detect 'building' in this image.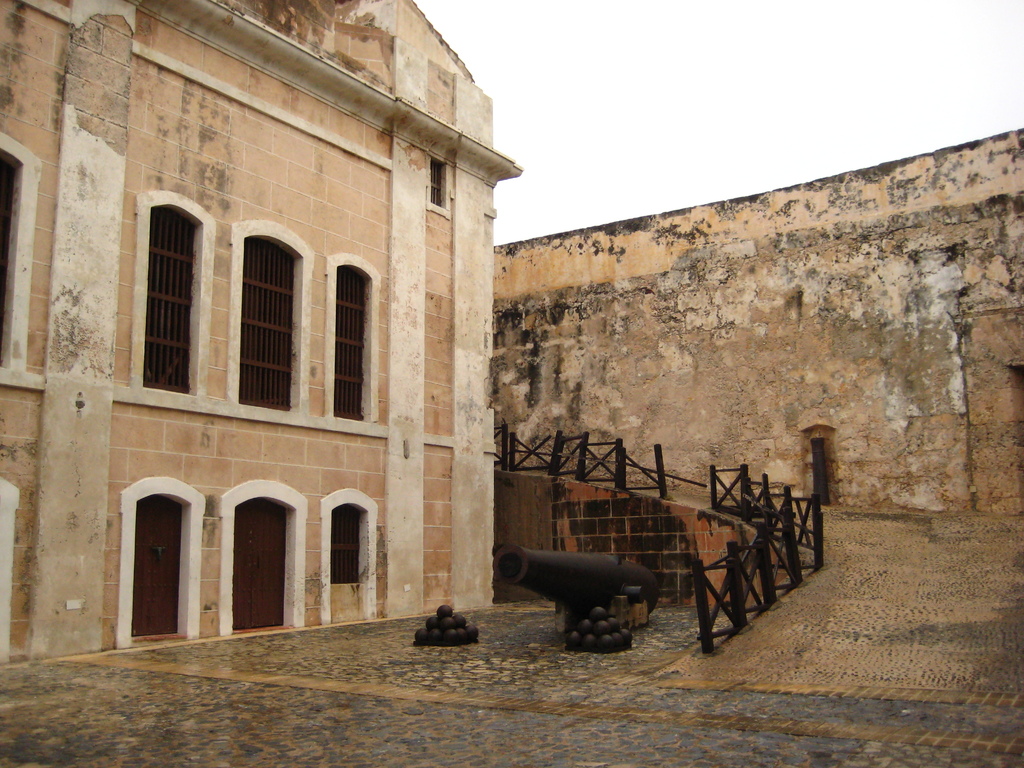
Detection: BBox(0, 0, 523, 668).
